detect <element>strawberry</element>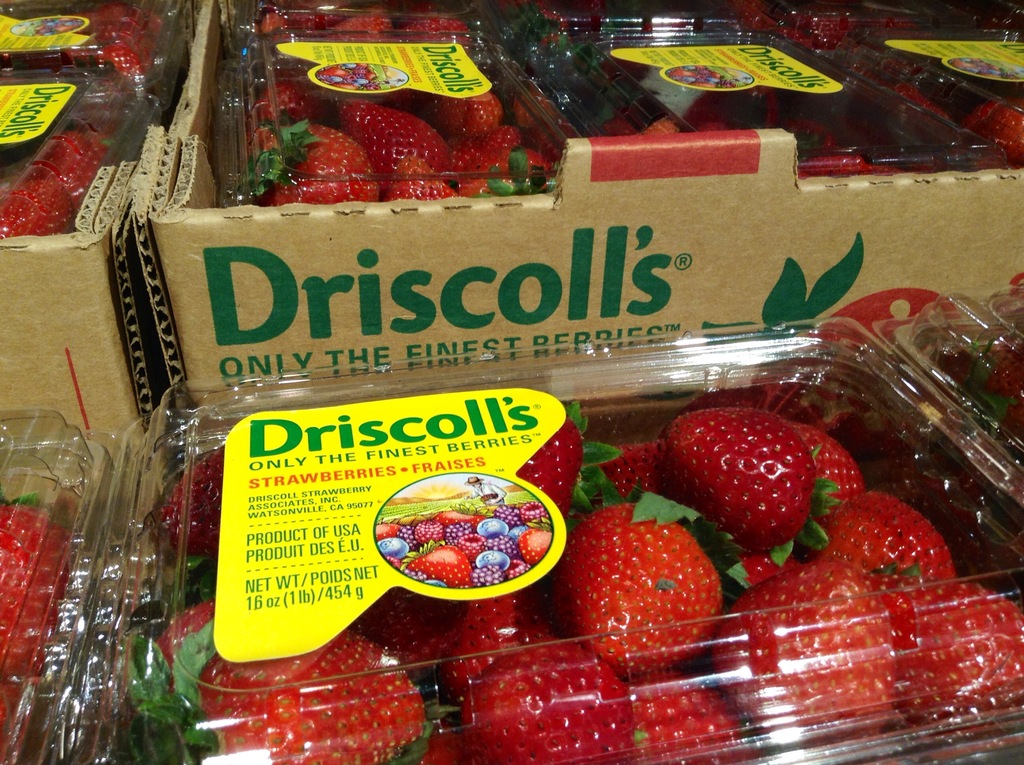
[left=317, top=8, right=406, bottom=48]
